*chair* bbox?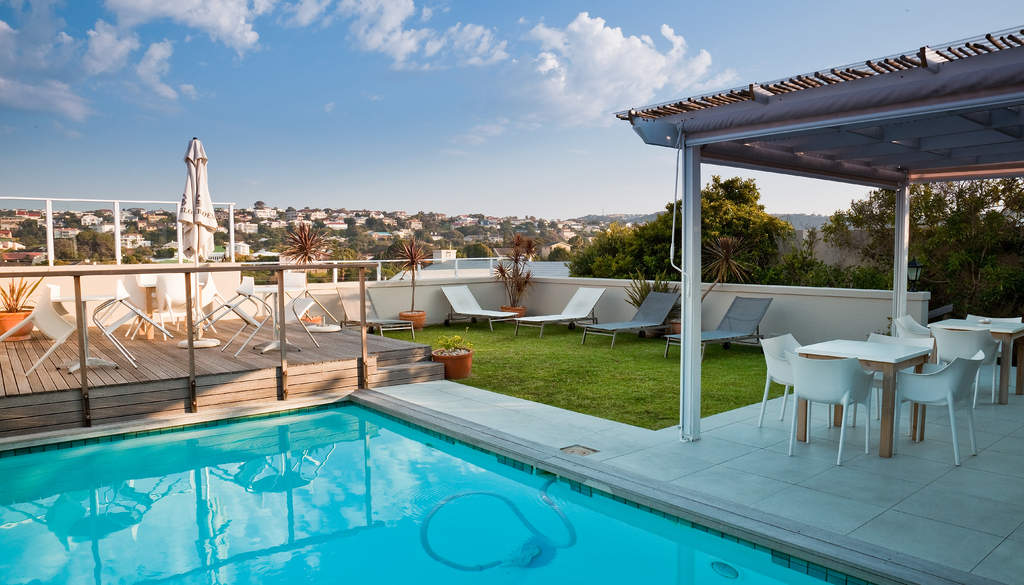
<box>270,266,344,355</box>
